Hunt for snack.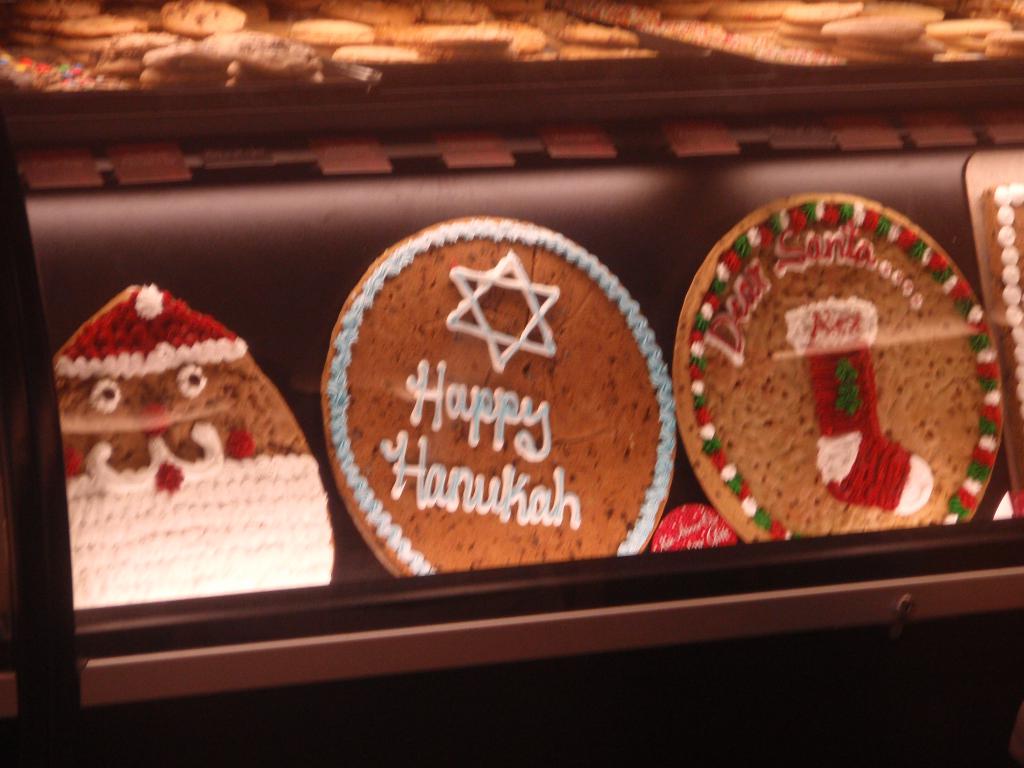
Hunted down at 678 193 999 548.
